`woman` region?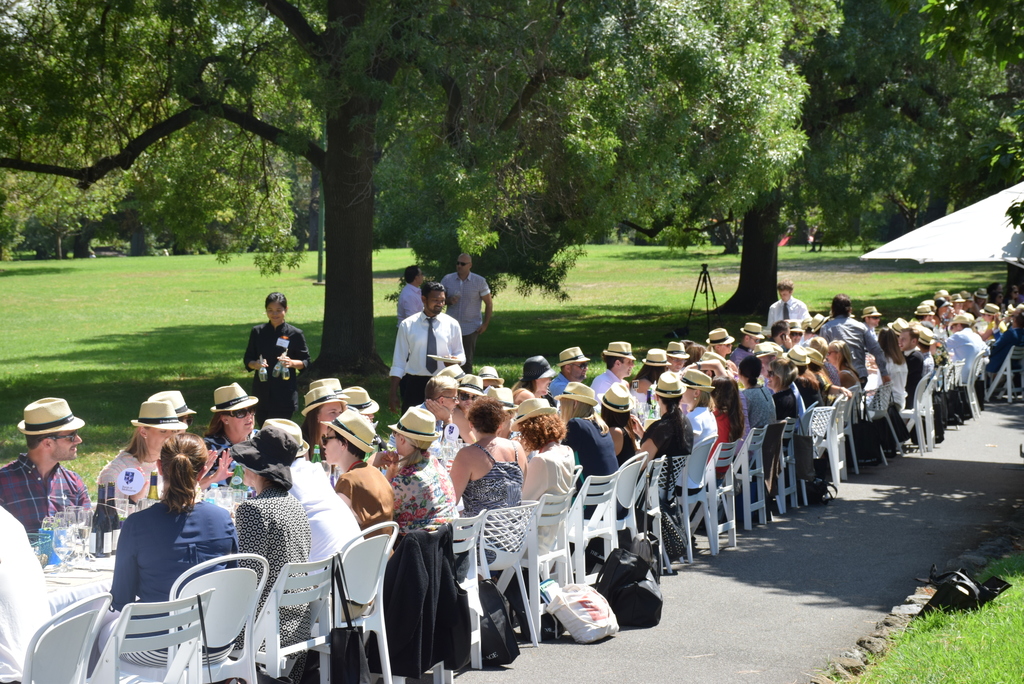
(596,378,641,519)
